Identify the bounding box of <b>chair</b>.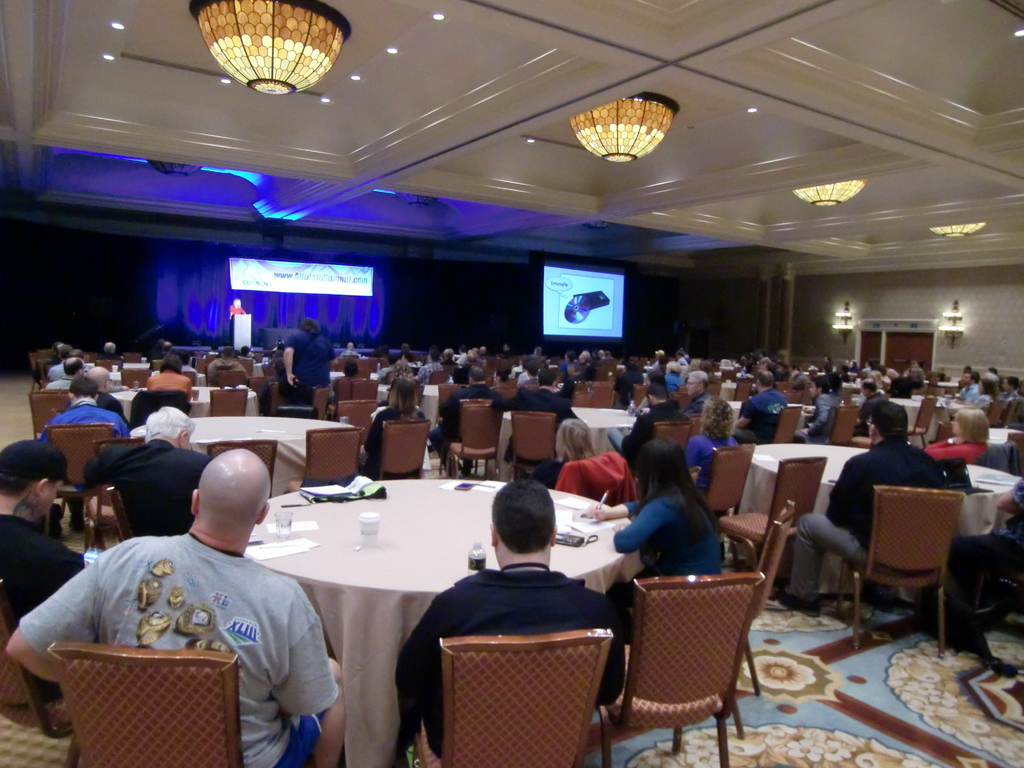
locate(443, 399, 510, 484).
